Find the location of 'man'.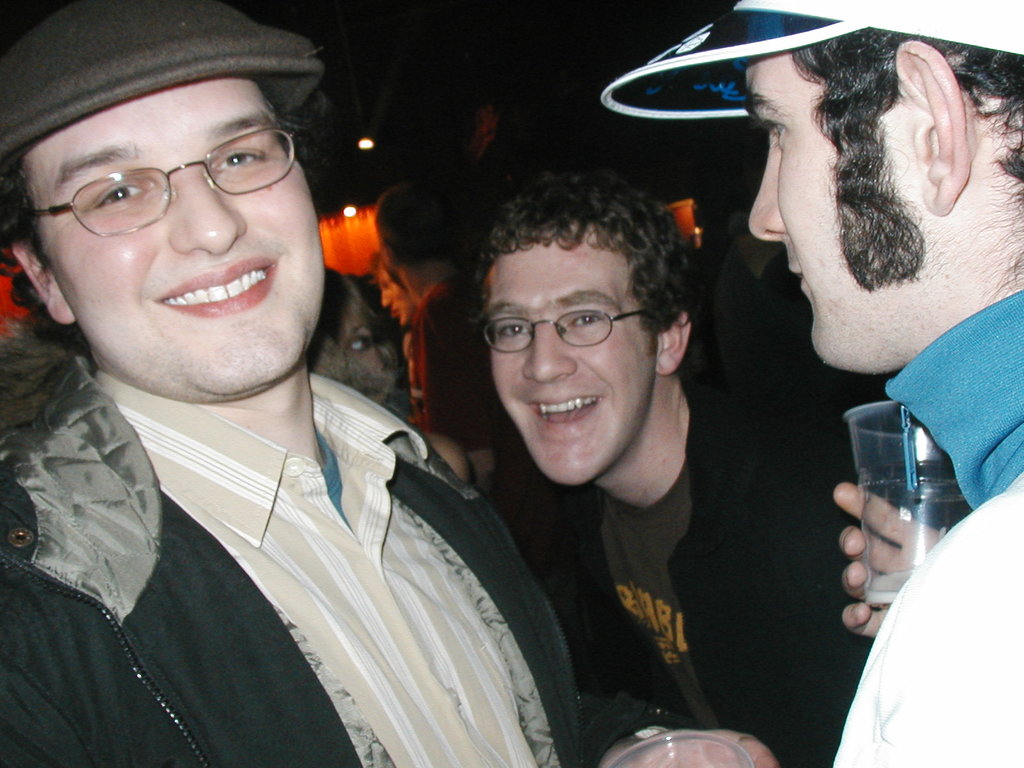
Location: region(488, 175, 835, 767).
